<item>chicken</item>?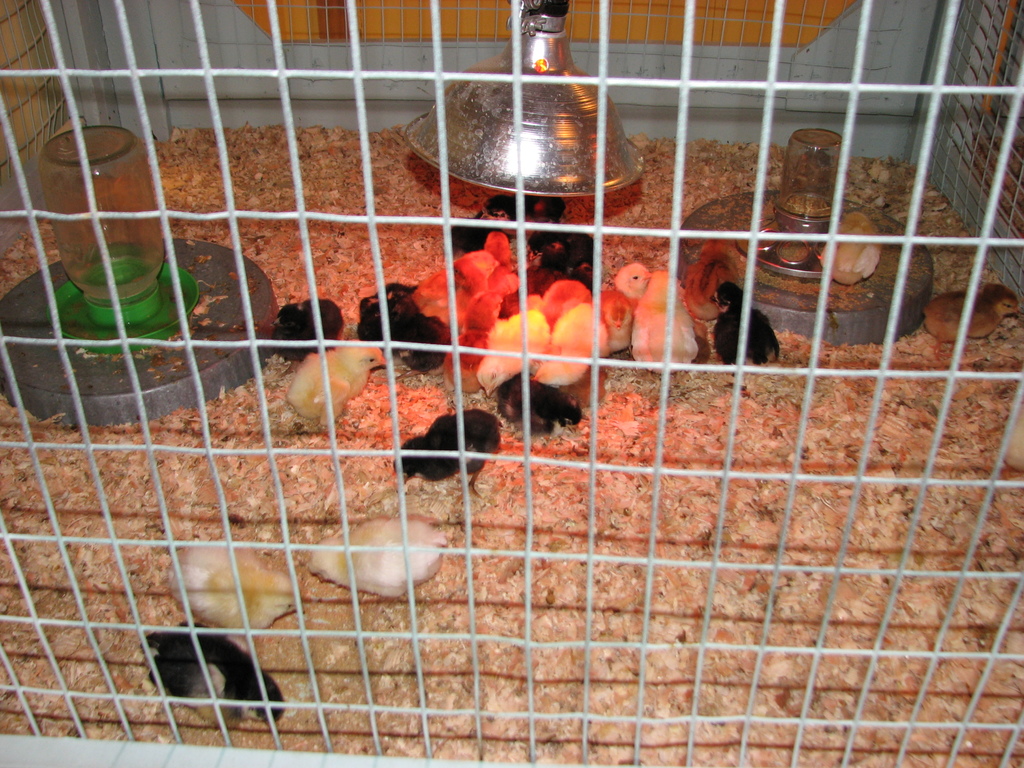
(291,515,451,623)
